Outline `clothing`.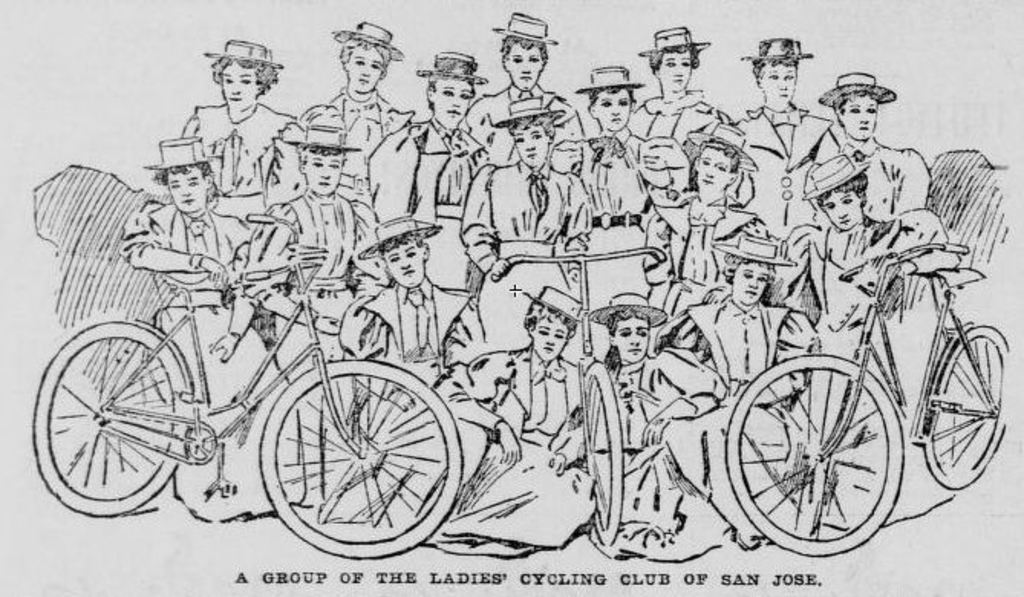
Outline: x1=836, y1=145, x2=925, y2=220.
